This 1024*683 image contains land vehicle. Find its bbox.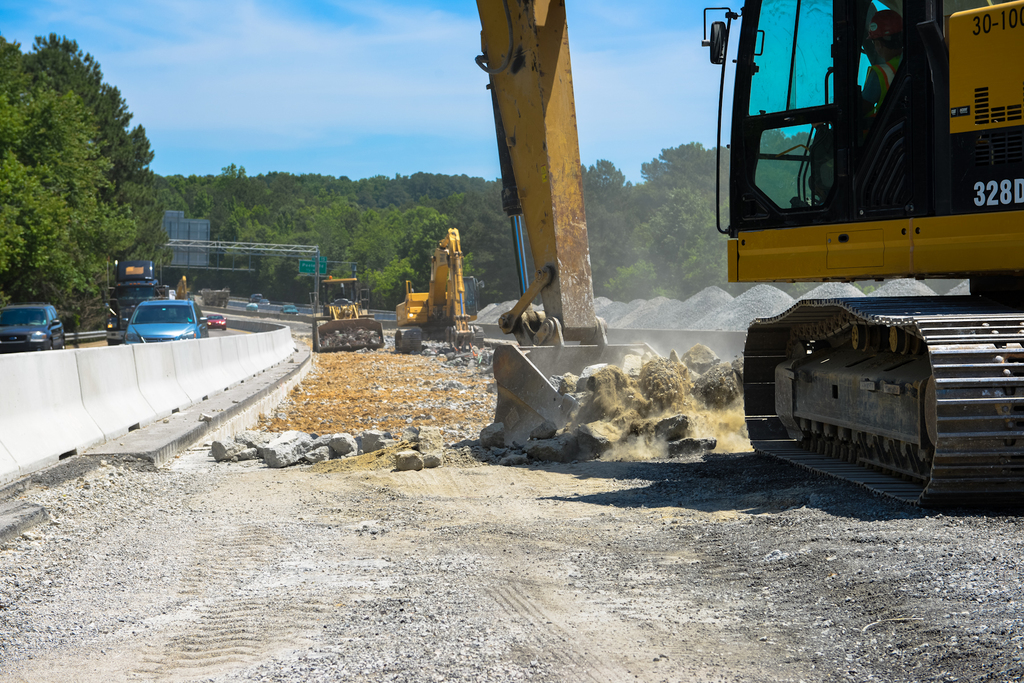
<region>0, 306, 68, 353</region>.
